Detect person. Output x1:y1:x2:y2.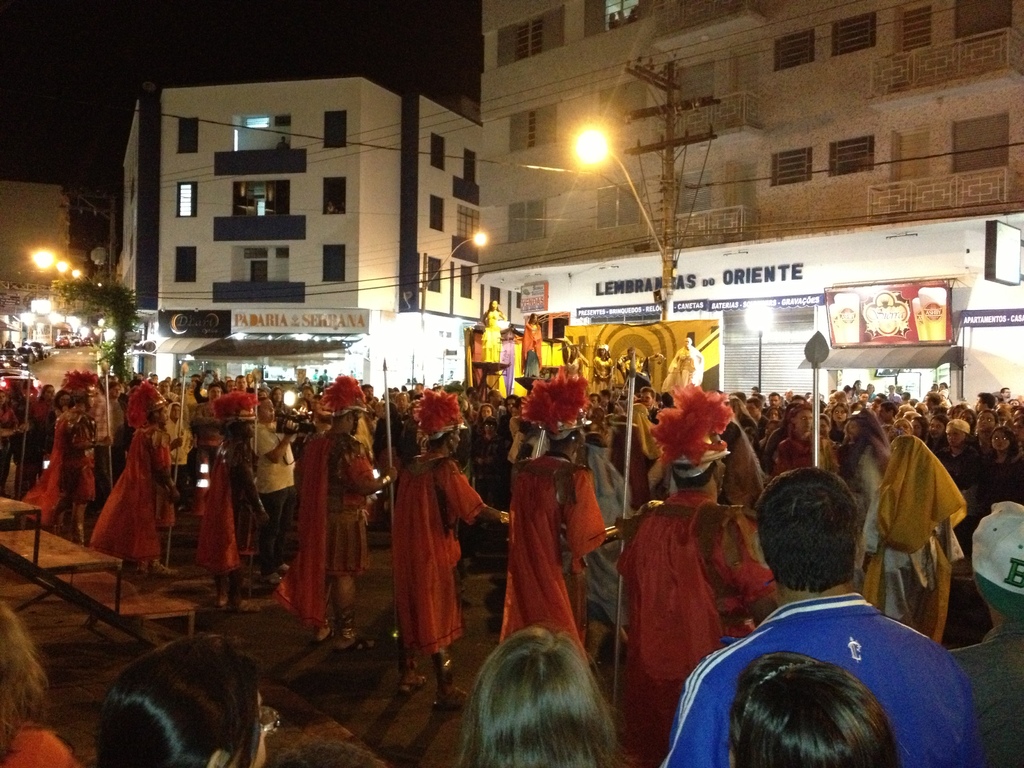
406:383:426:401.
